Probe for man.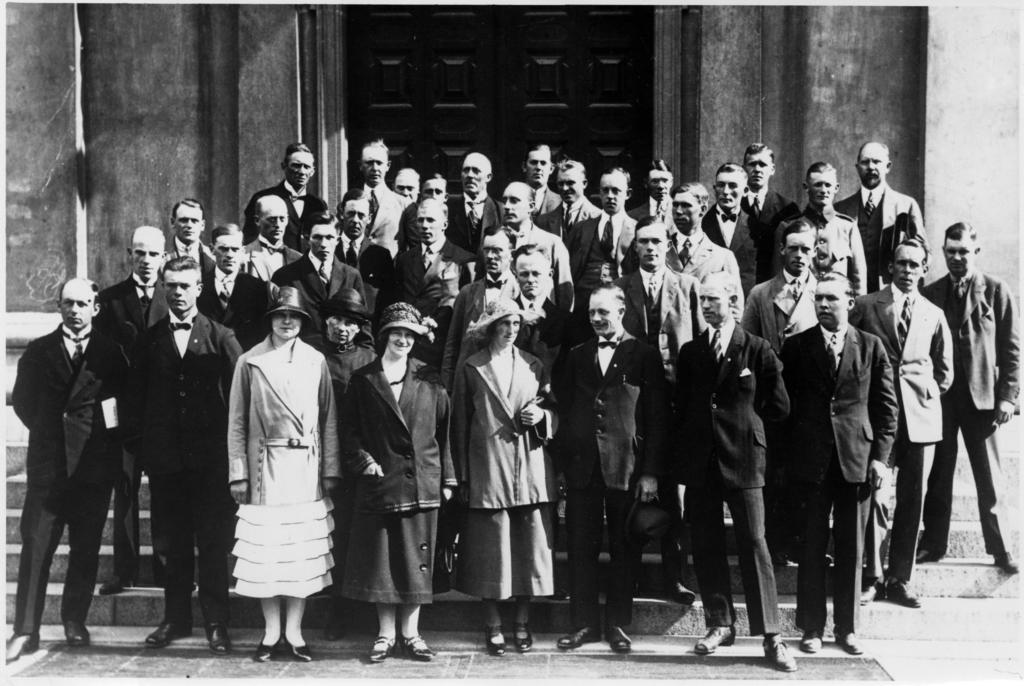
Probe result: bbox(299, 278, 383, 425).
